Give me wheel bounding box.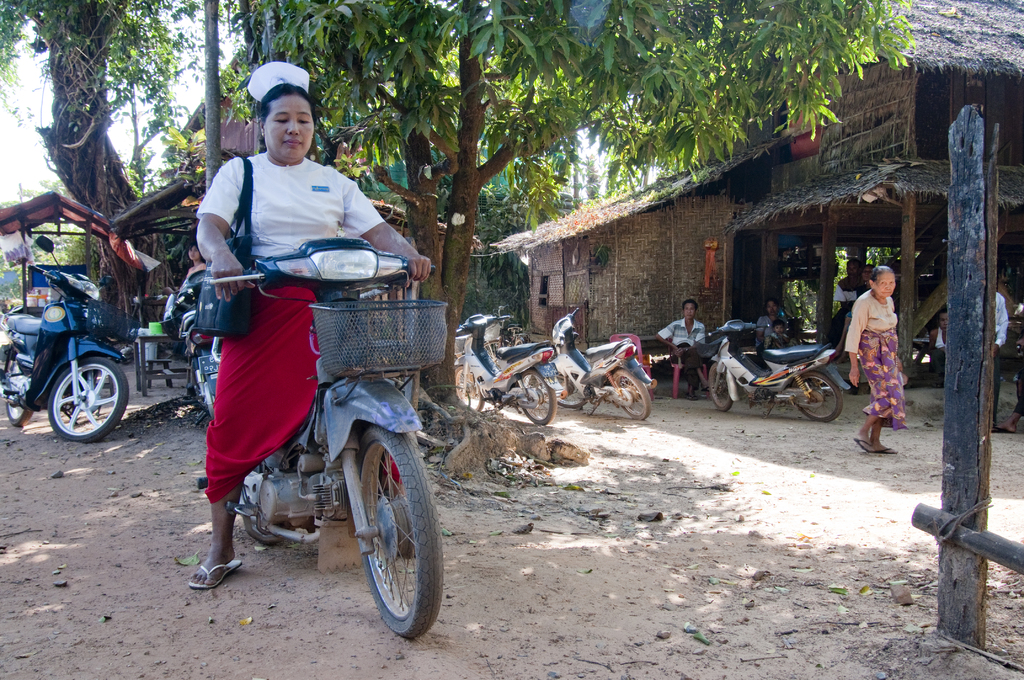
<box>612,371,649,417</box>.
